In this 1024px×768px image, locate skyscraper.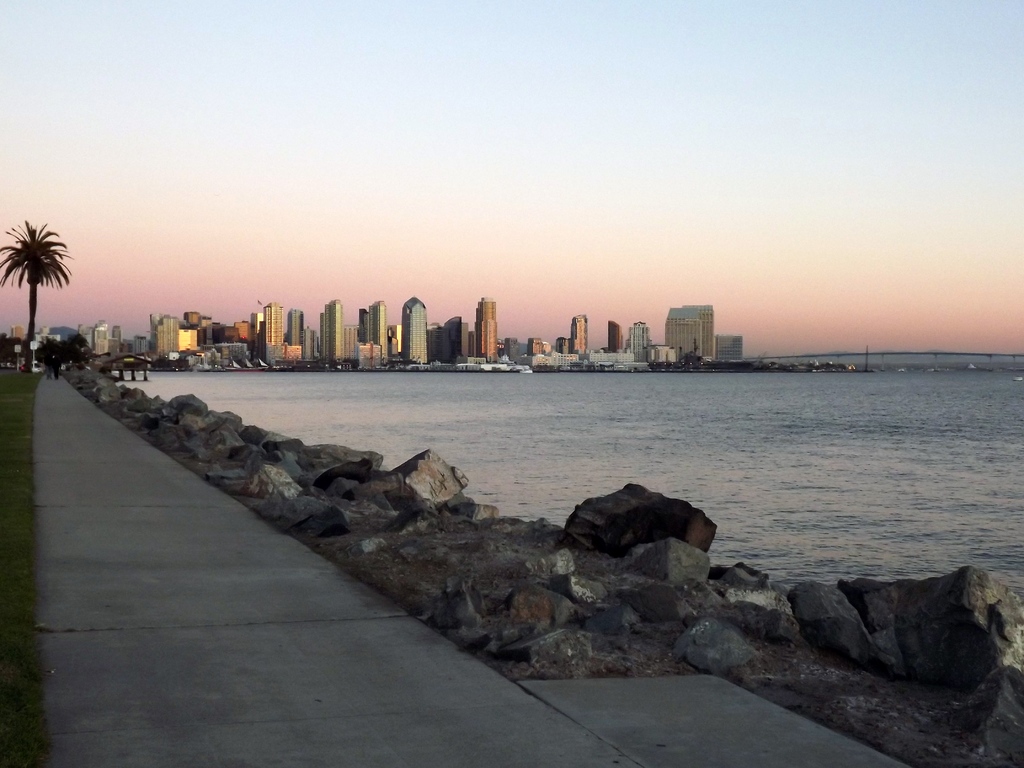
Bounding box: bbox(403, 296, 432, 369).
